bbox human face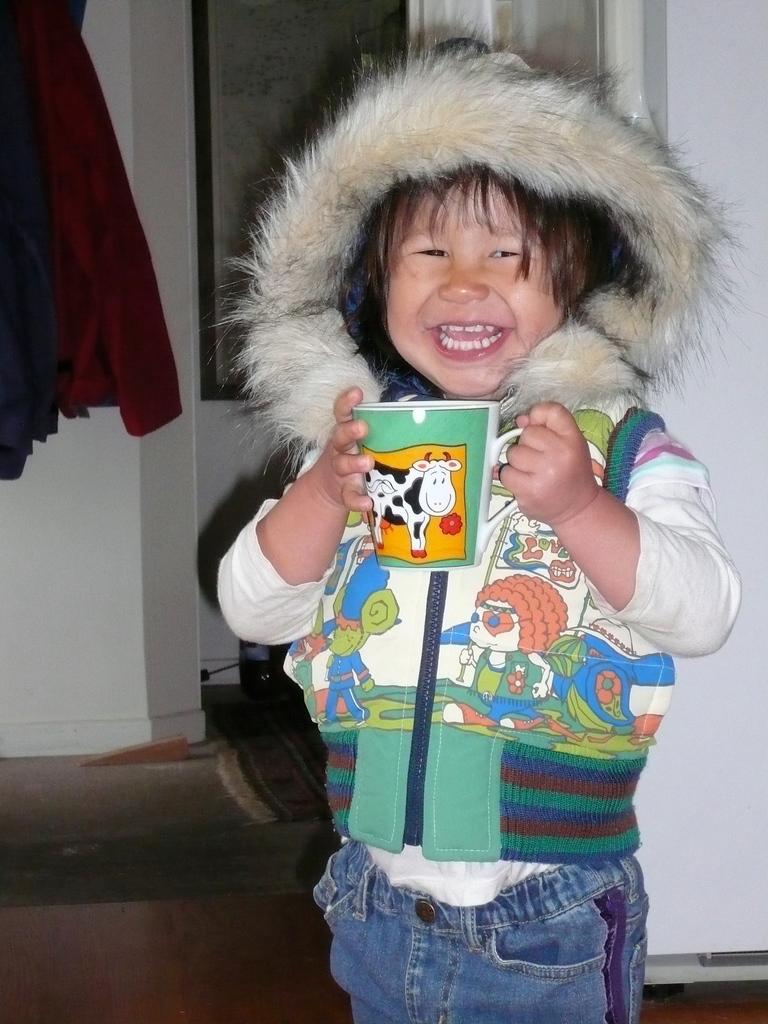
x1=385, y1=177, x2=562, y2=394
